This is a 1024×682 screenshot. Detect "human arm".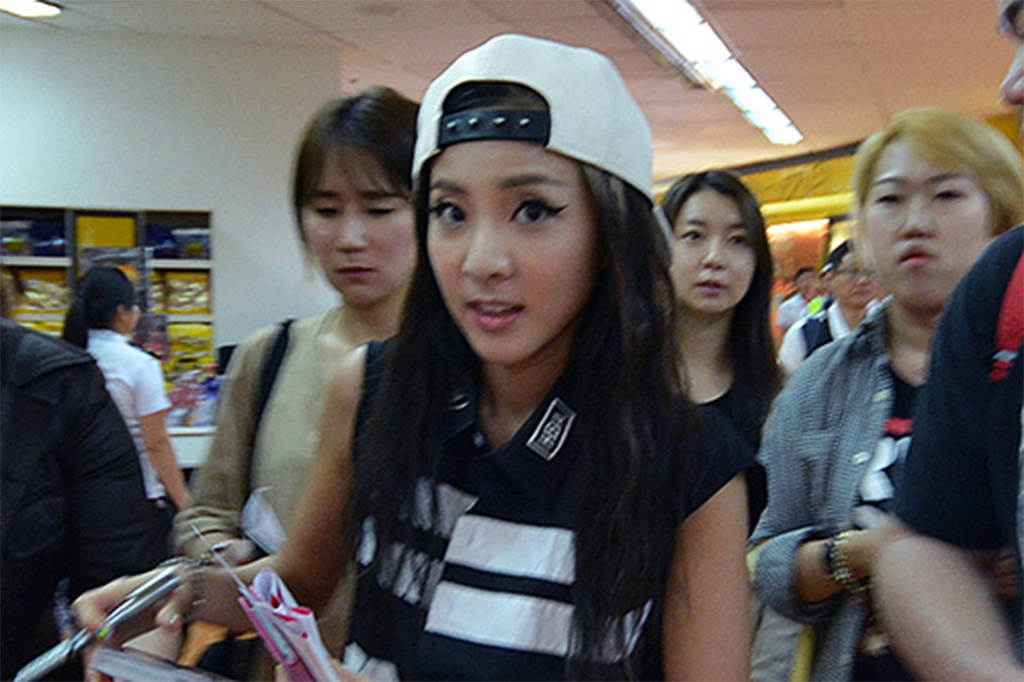
BBox(150, 325, 266, 573).
